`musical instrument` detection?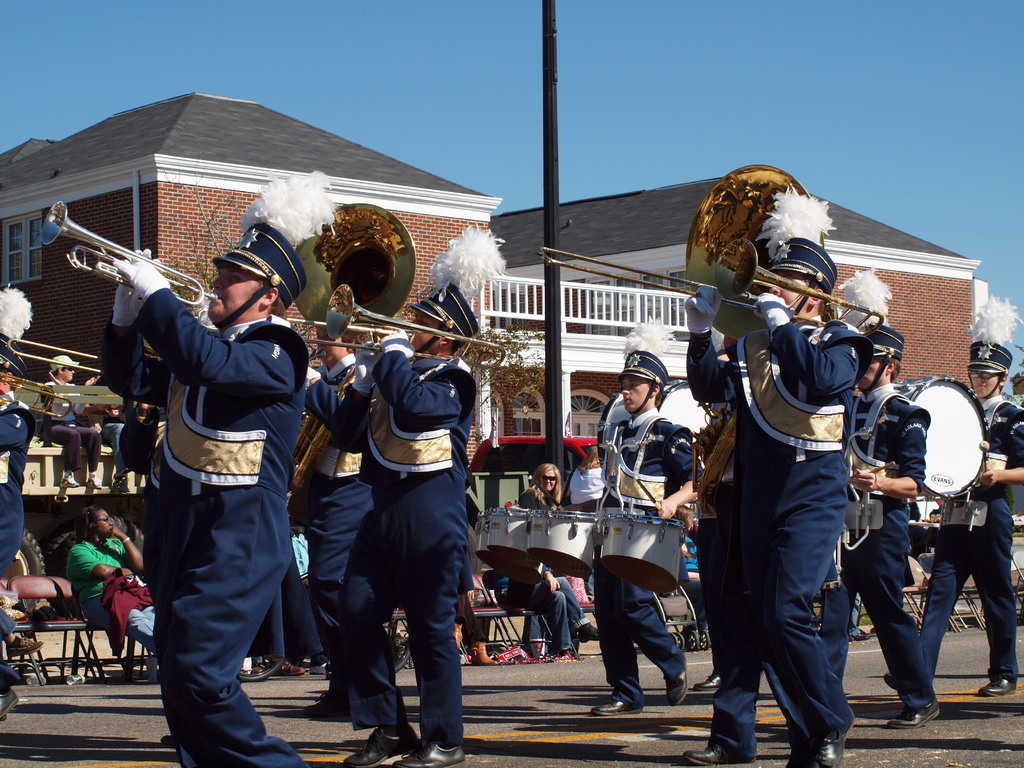
rect(895, 372, 989, 506)
